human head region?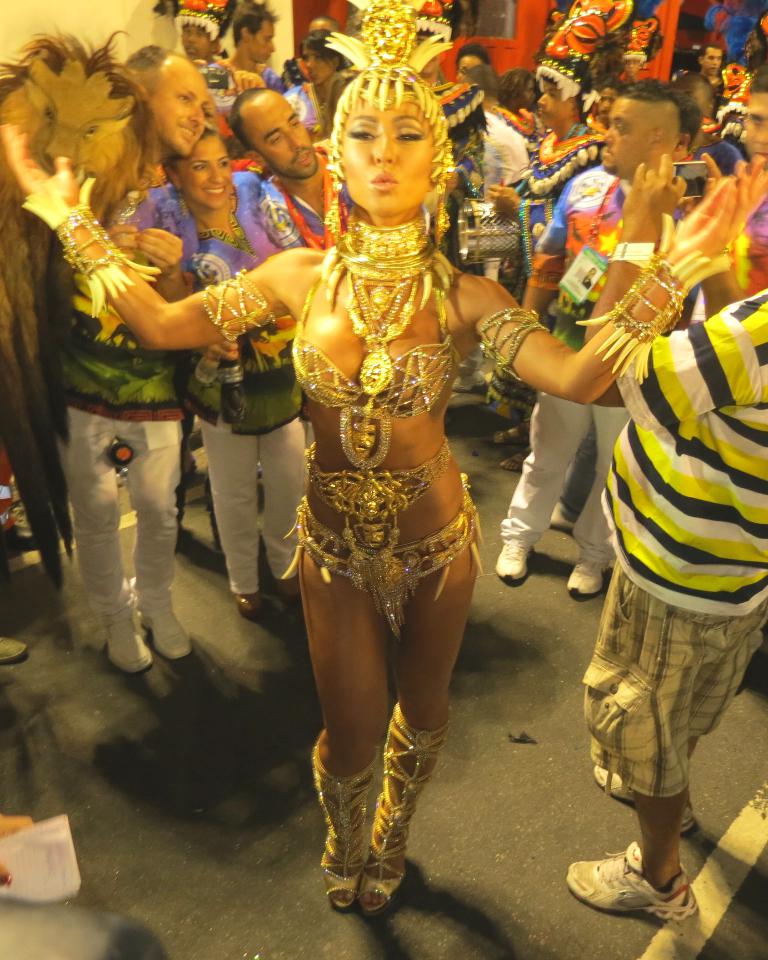
[left=230, top=86, right=318, bottom=179]
